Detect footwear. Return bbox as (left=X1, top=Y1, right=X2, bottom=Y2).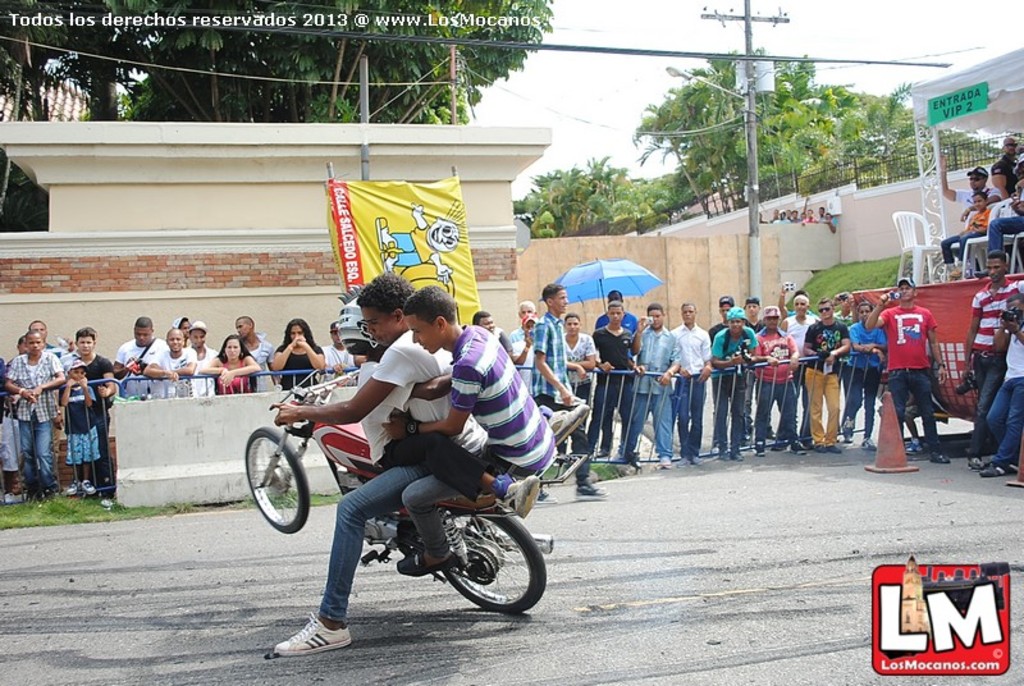
(left=978, top=461, right=1005, bottom=480).
